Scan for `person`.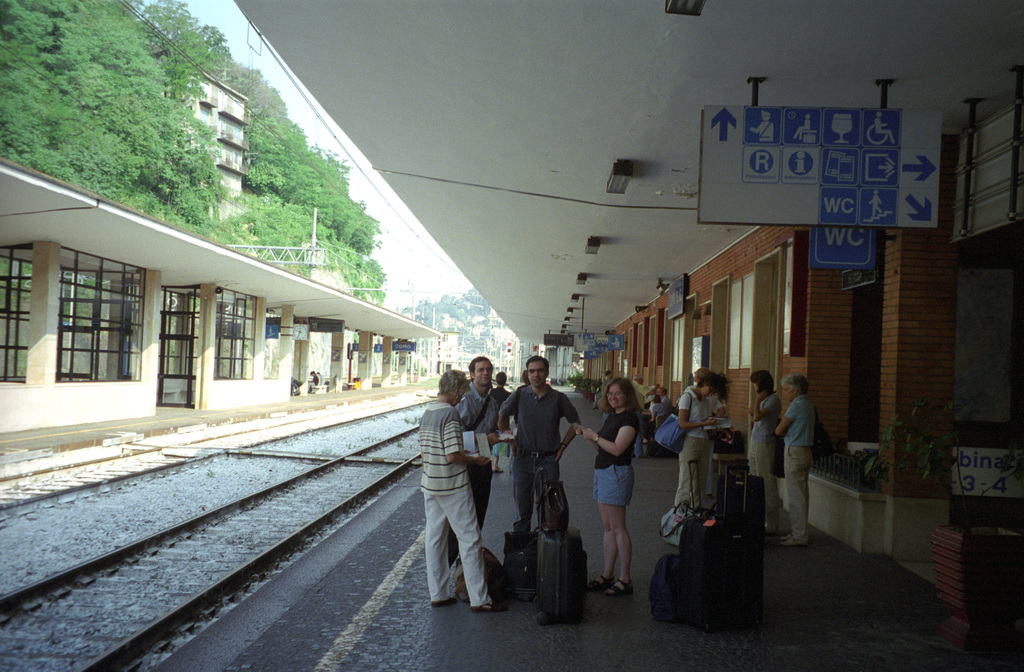
Scan result: pyautogui.locateOnScreen(771, 370, 820, 548).
